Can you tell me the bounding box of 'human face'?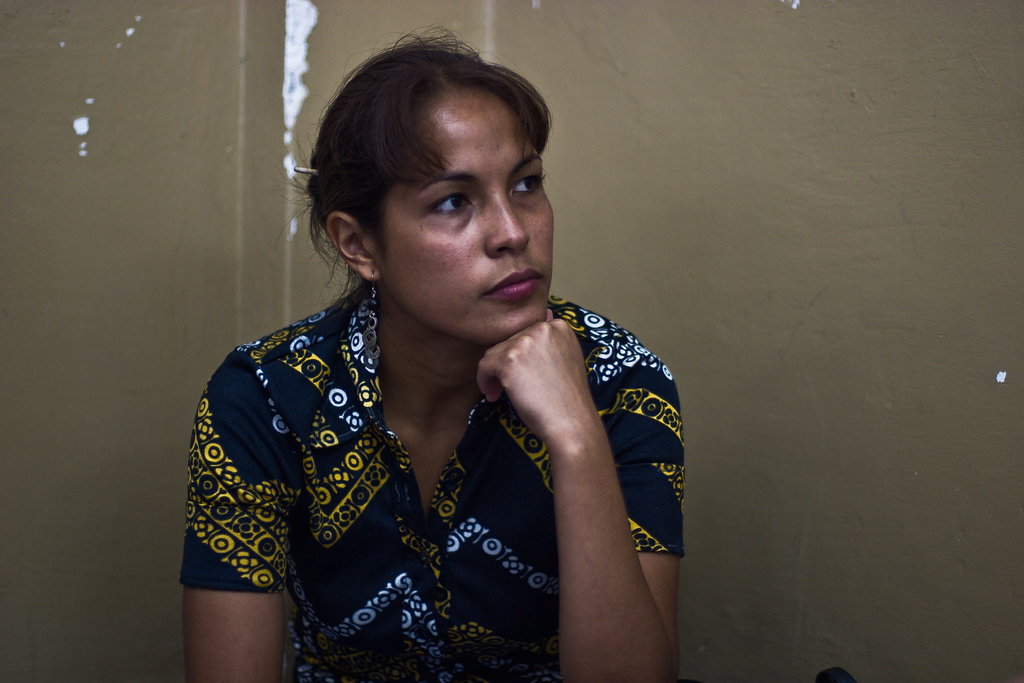
<box>381,92,554,346</box>.
